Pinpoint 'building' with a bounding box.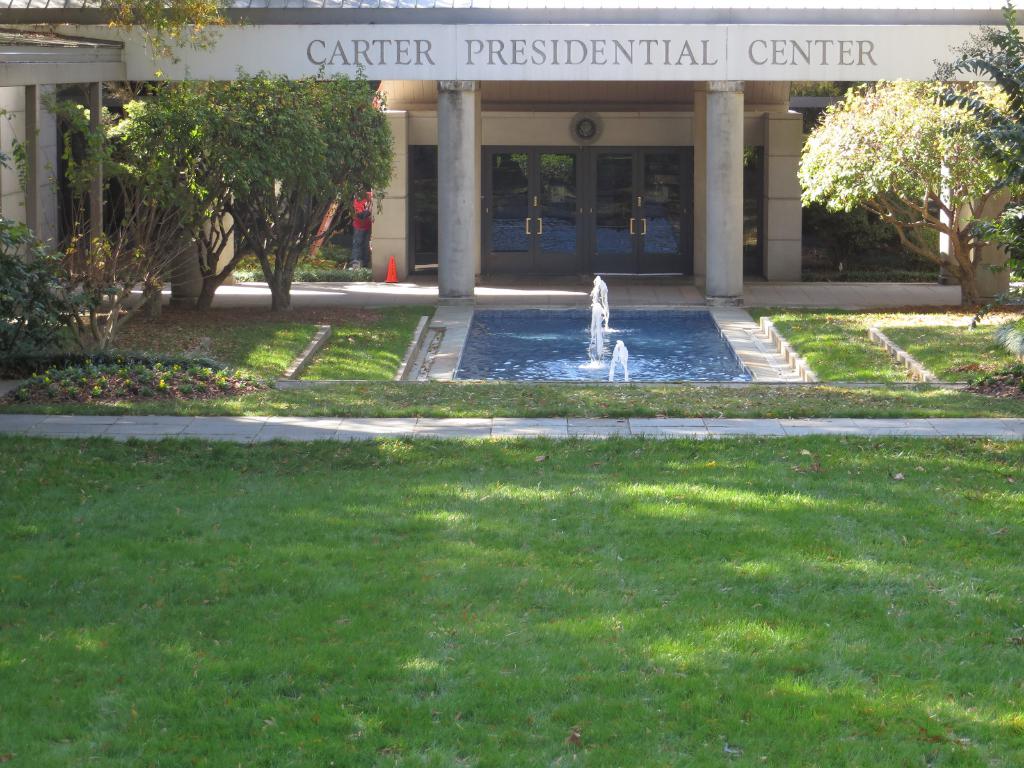
pyautogui.locateOnScreen(0, 0, 1023, 306).
